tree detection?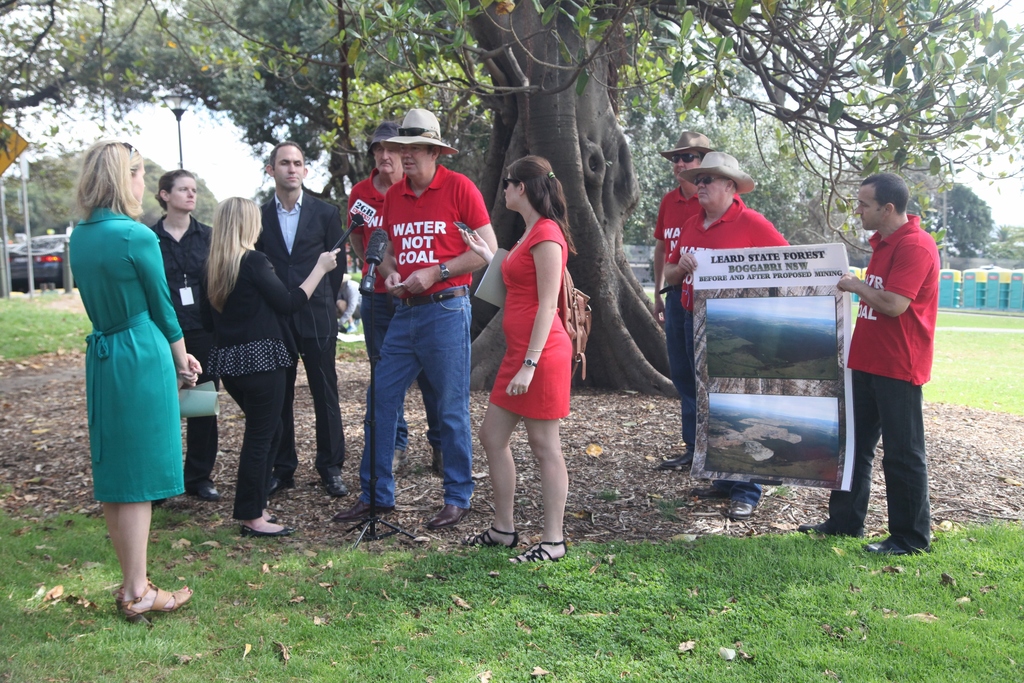
[left=182, top=0, right=1023, bottom=397]
